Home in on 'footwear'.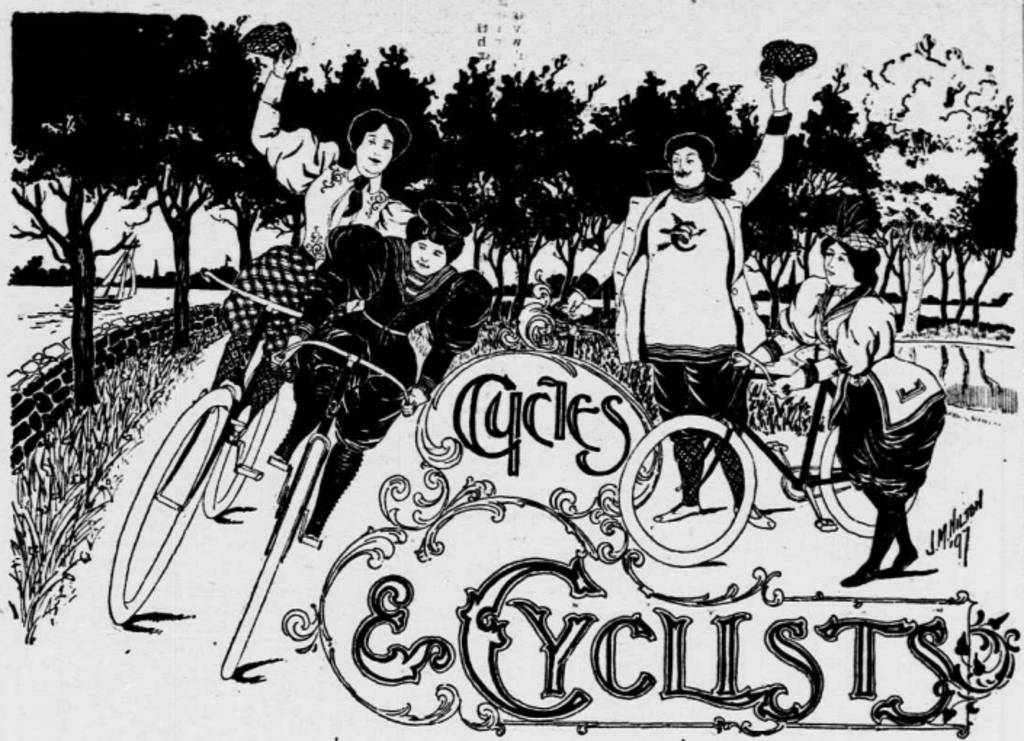
Homed in at crop(735, 504, 776, 529).
